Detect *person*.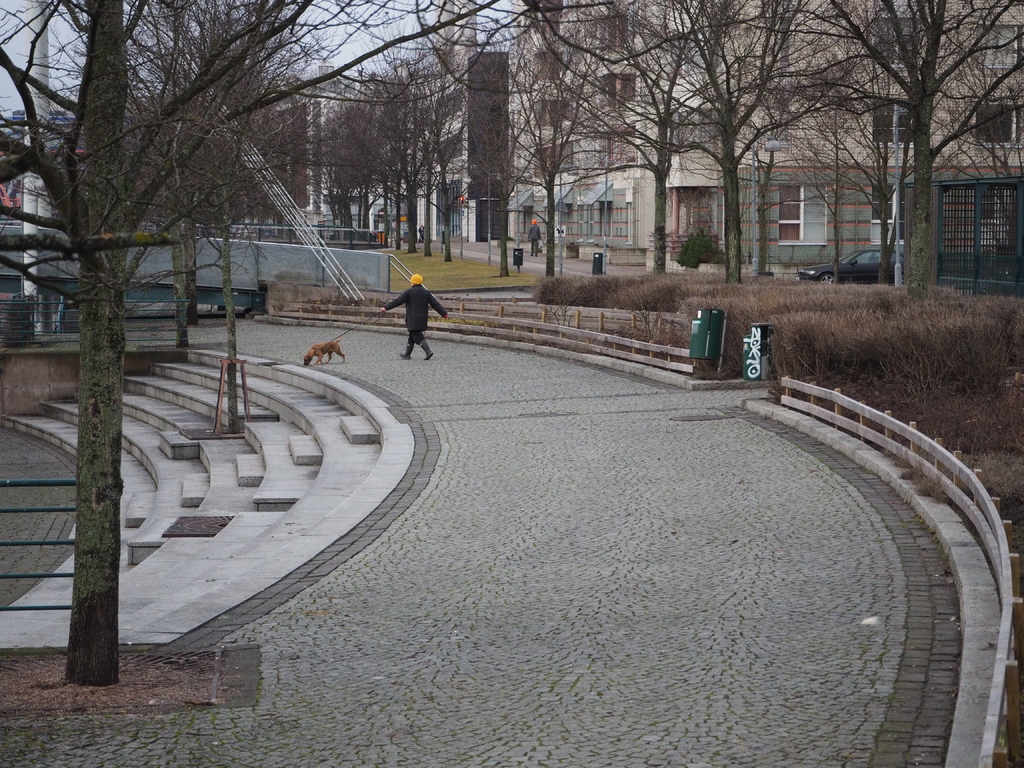
Detected at (380,273,447,362).
